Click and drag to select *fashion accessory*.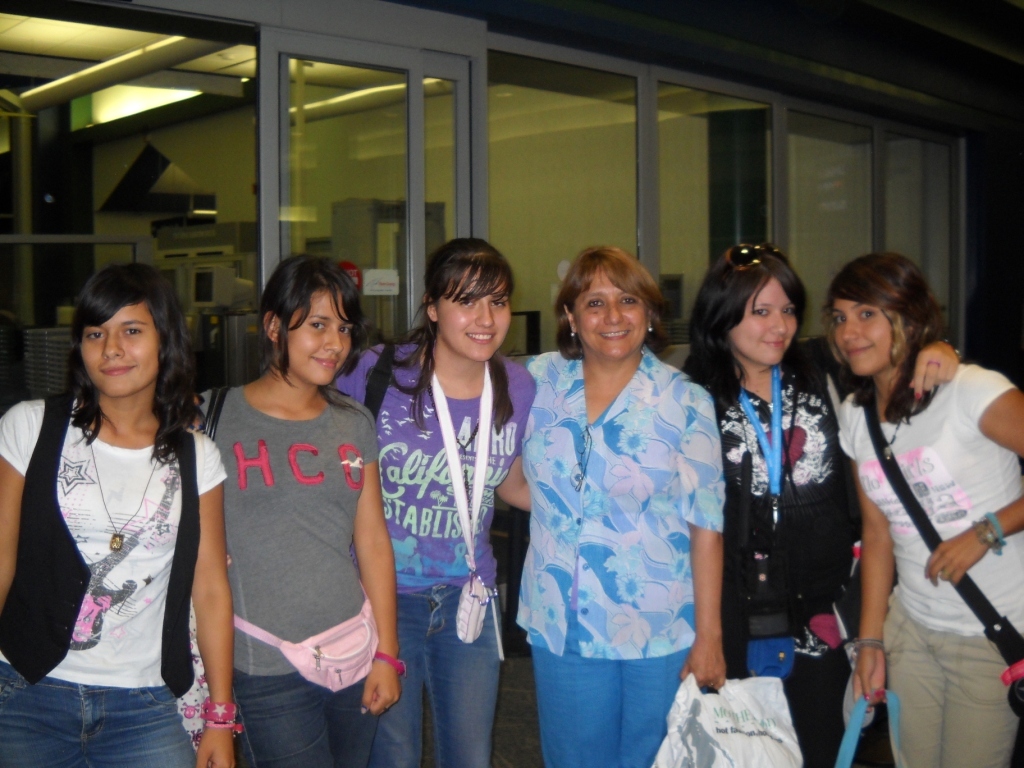
Selection: <region>571, 330, 574, 338</region>.
